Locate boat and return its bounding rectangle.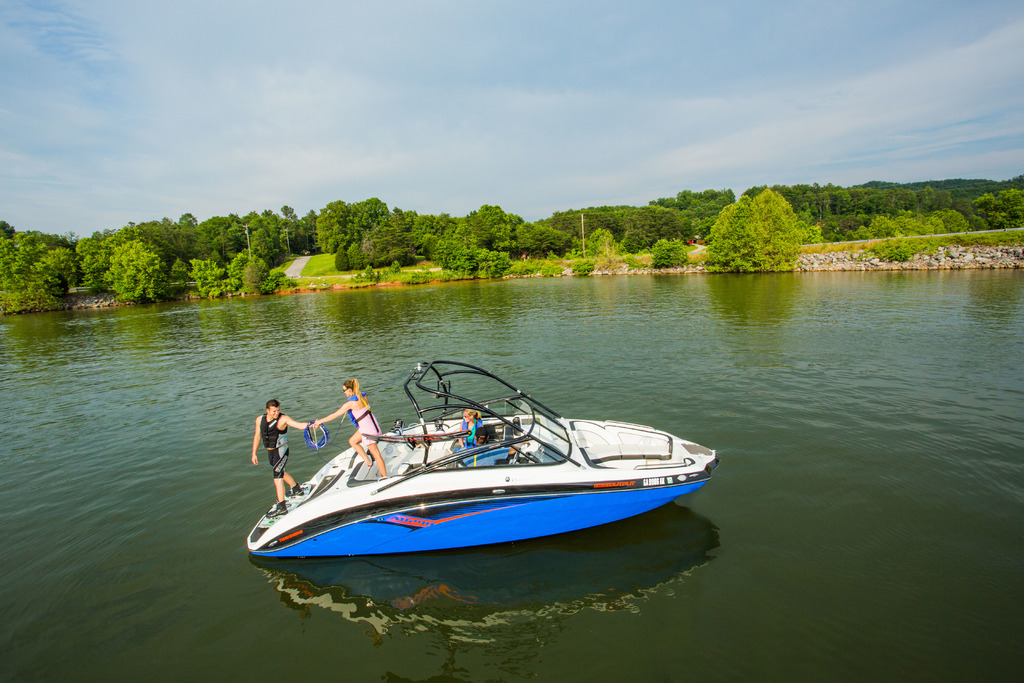
select_region(209, 368, 728, 566).
